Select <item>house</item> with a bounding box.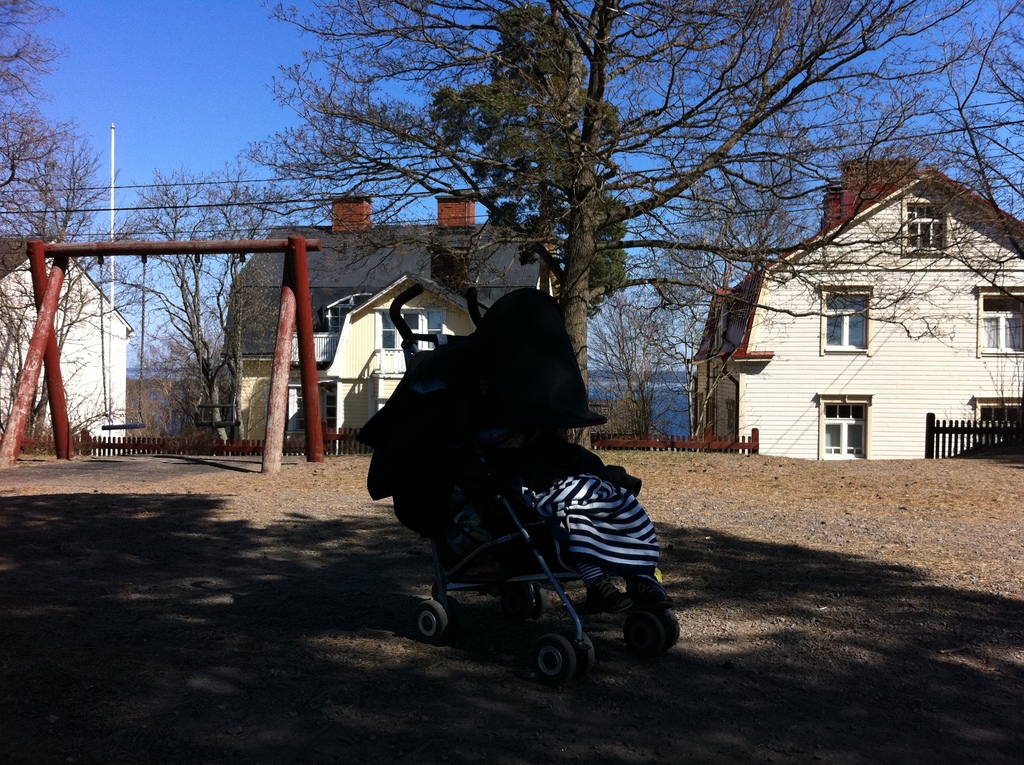
pyautogui.locateOnScreen(10, 251, 125, 447).
